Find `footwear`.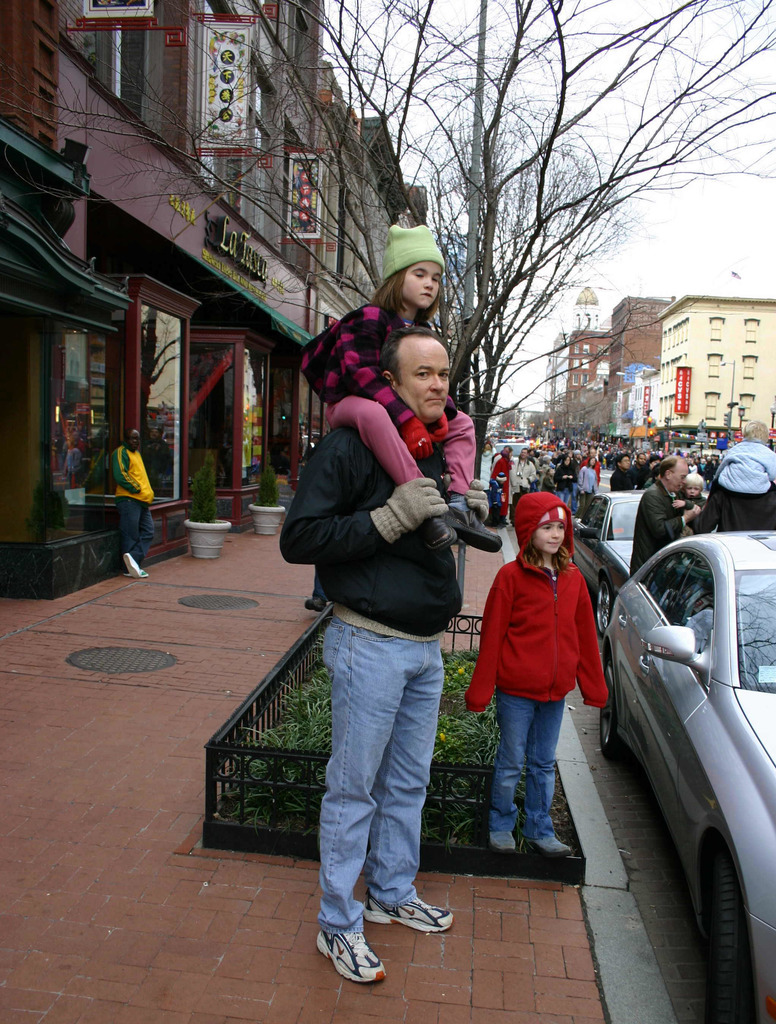
(492,829,522,854).
